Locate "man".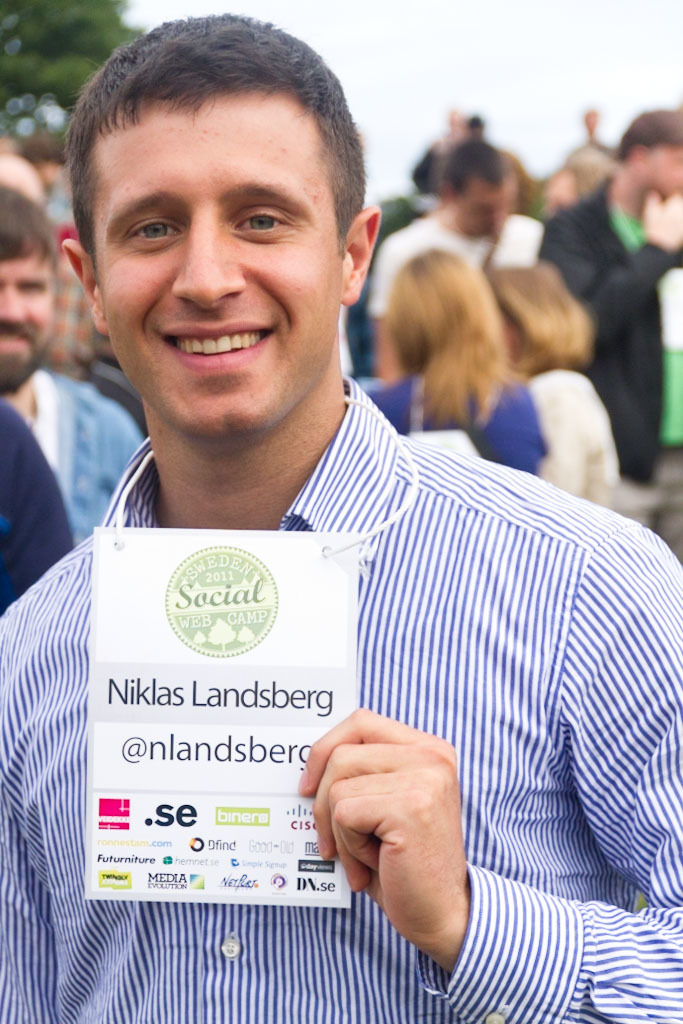
Bounding box: <bbox>536, 114, 682, 556</bbox>.
